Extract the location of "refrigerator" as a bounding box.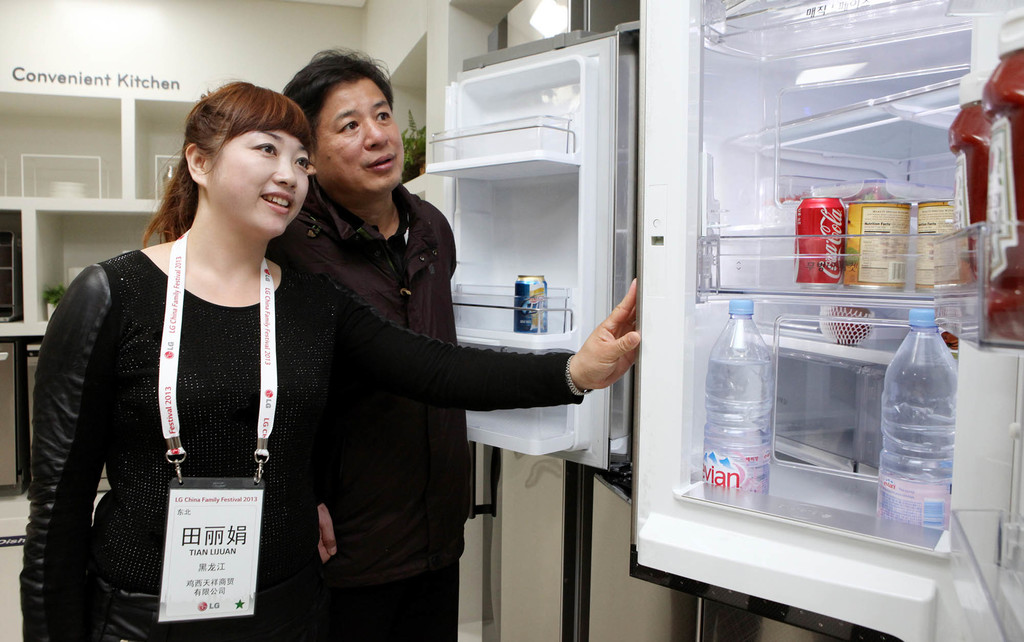
x1=422, y1=0, x2=1023, y2=641.
